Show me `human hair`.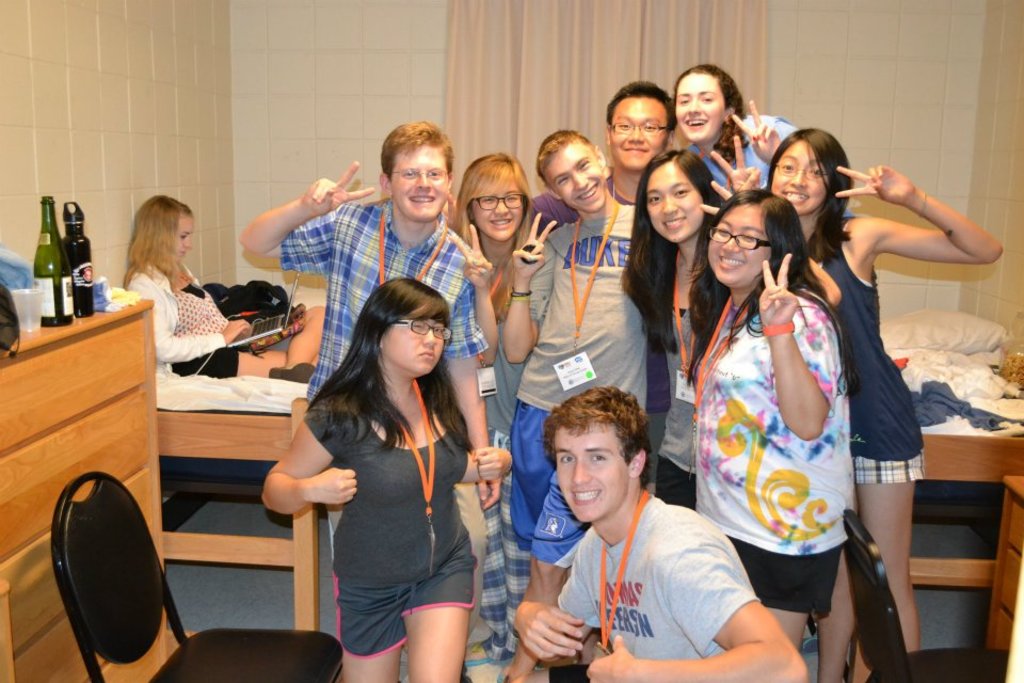
`human hair` is here: BBox(764, 130, 855, 266).
